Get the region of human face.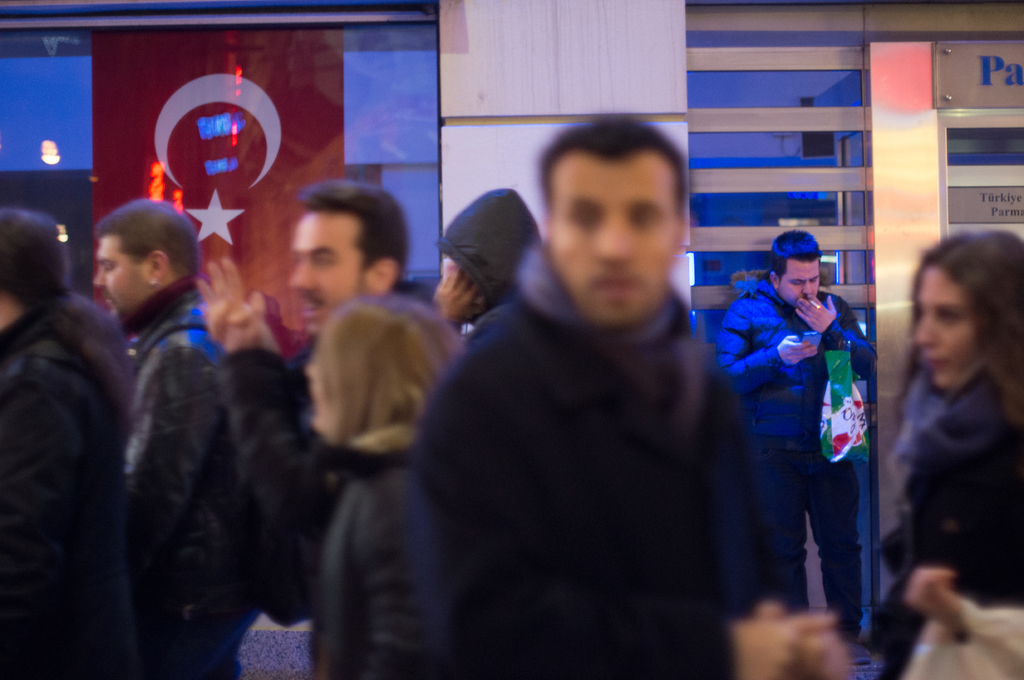
<box>303,360,325,431</box>.
